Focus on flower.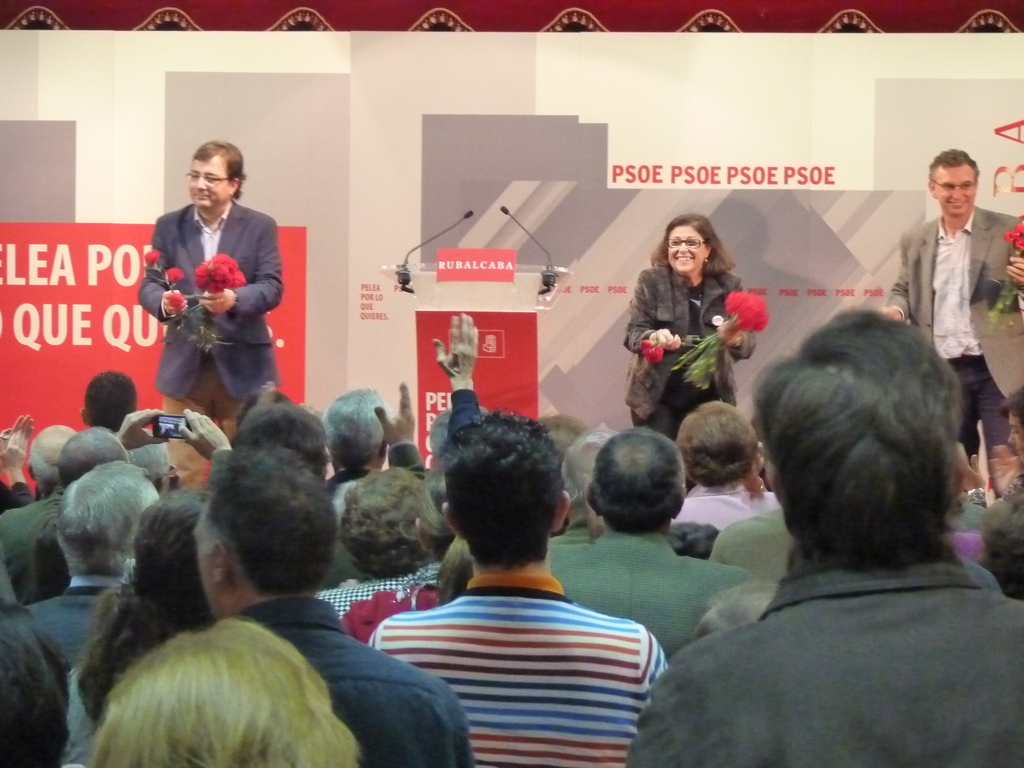
Focused at bbox(166, 265, 187, 281).
